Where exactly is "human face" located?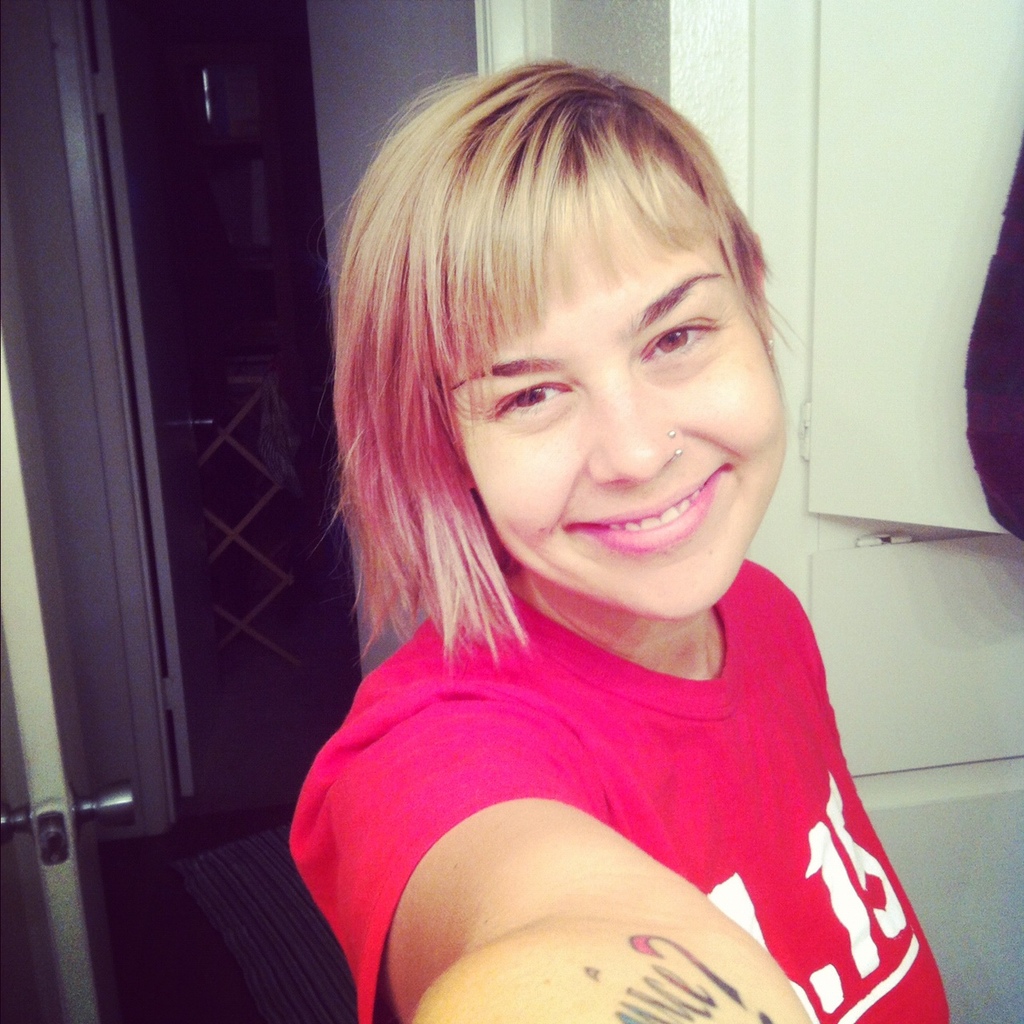
Its bounding box is x1=450, y1=206, x2=786, y2=628.
